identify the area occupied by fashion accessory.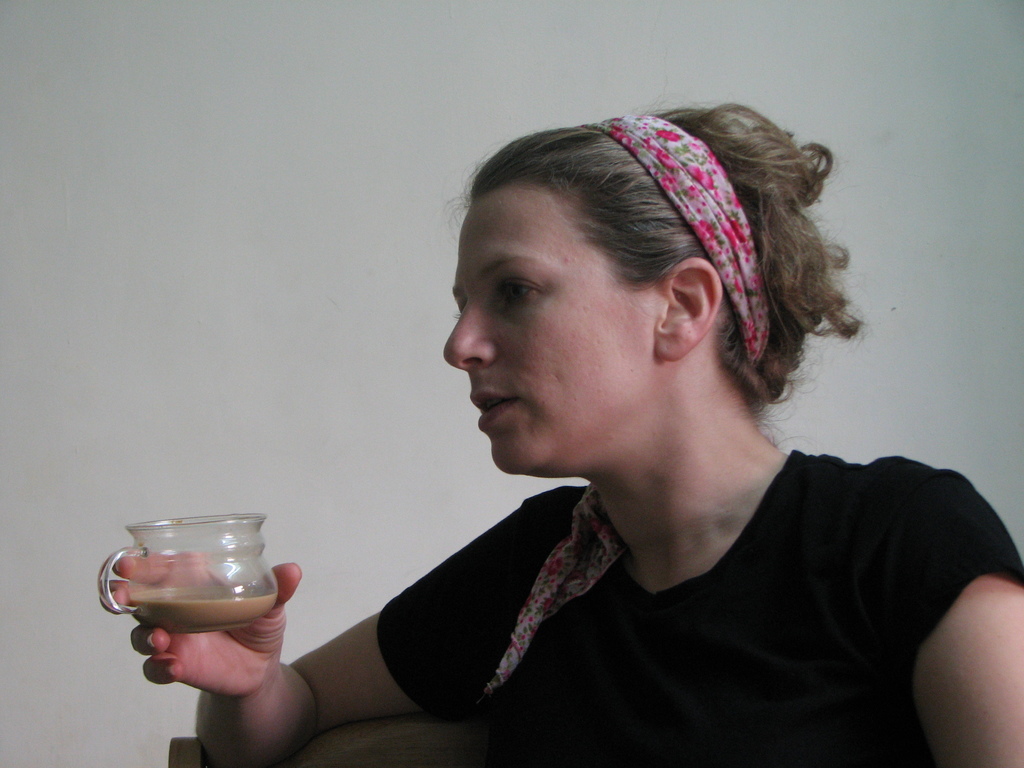
Area: detection(479, 113, 770, 696).
